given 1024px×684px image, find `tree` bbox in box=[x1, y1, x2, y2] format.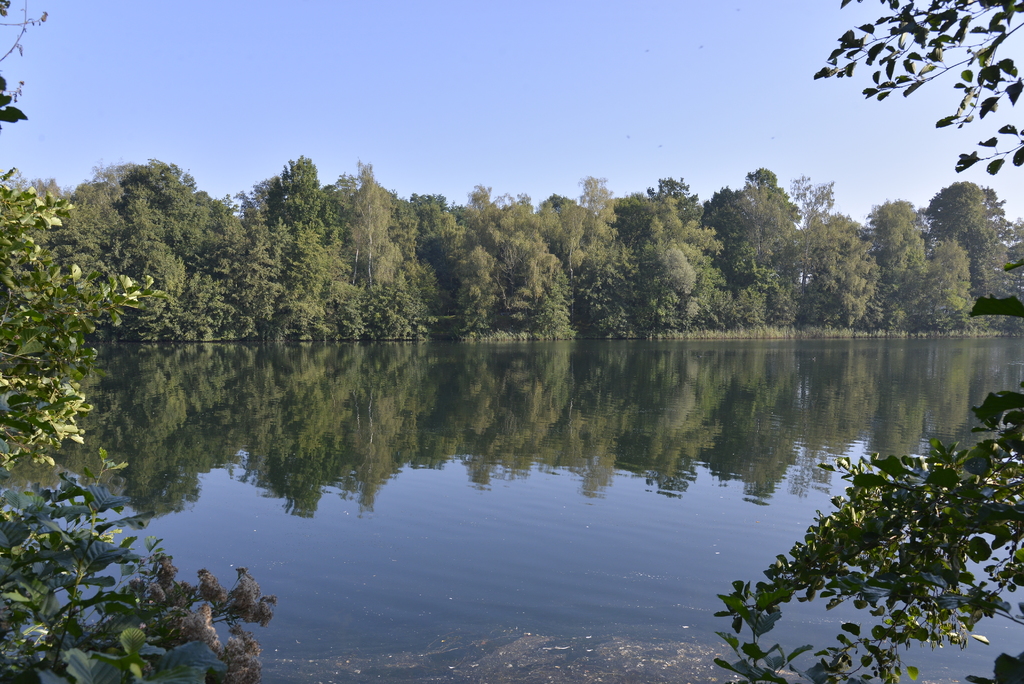
box=[789, 211, 899, 347].
